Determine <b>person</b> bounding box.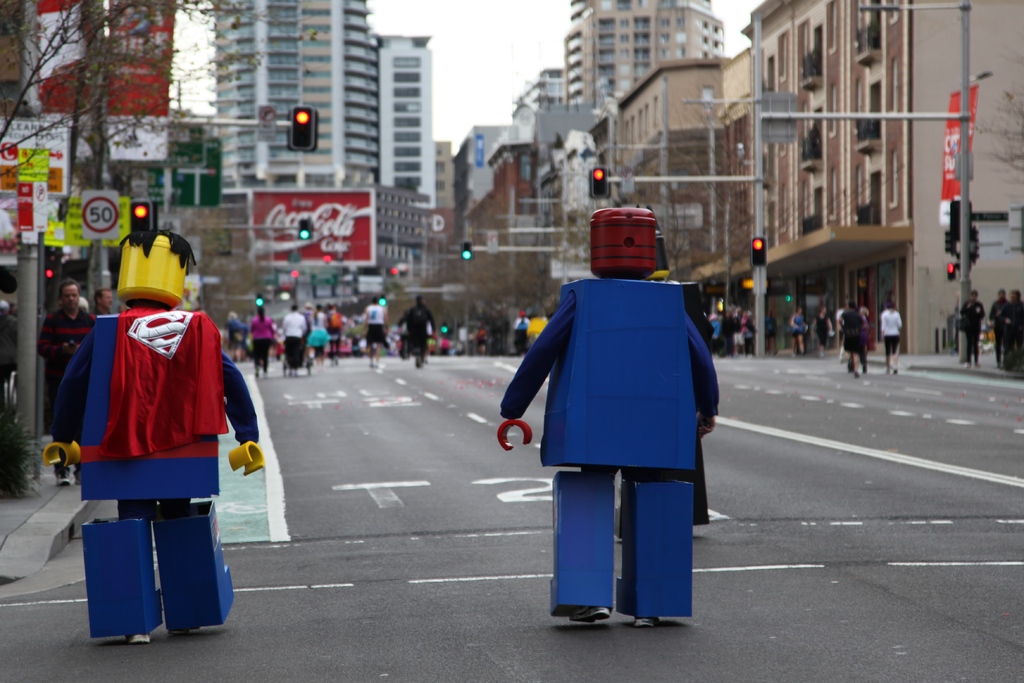
Determined: region(509, 312, 528, 359).
